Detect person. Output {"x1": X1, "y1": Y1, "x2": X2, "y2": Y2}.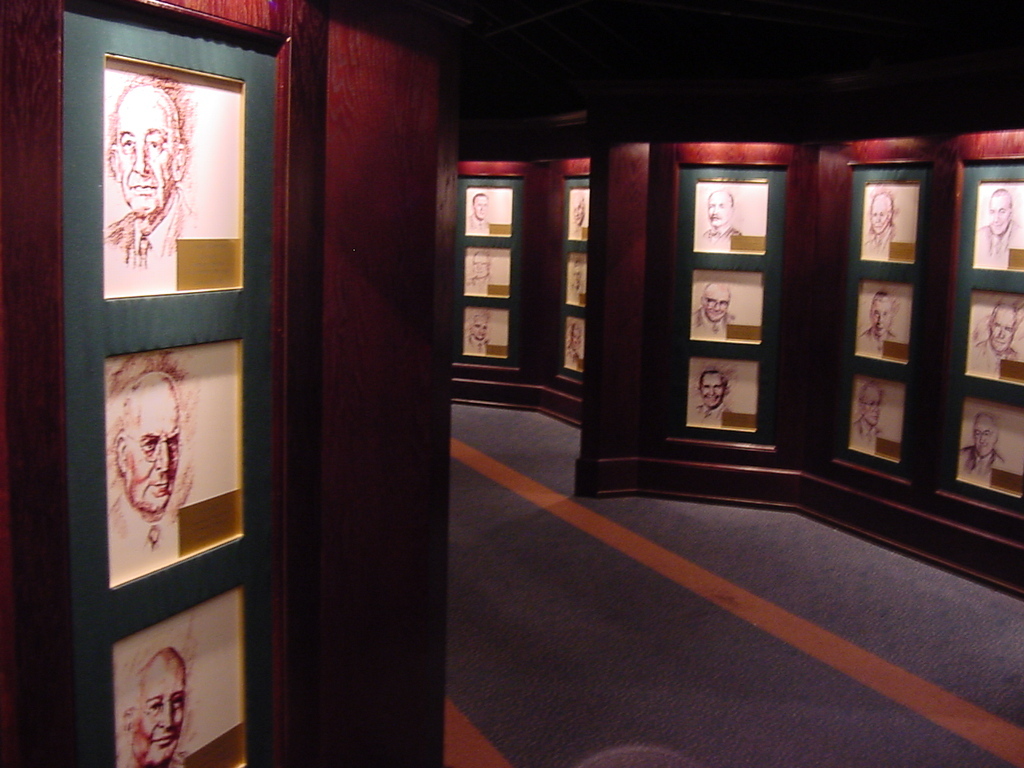
{"x1": 695, "y1": 193, "x2": 742, "y2": 260}.
